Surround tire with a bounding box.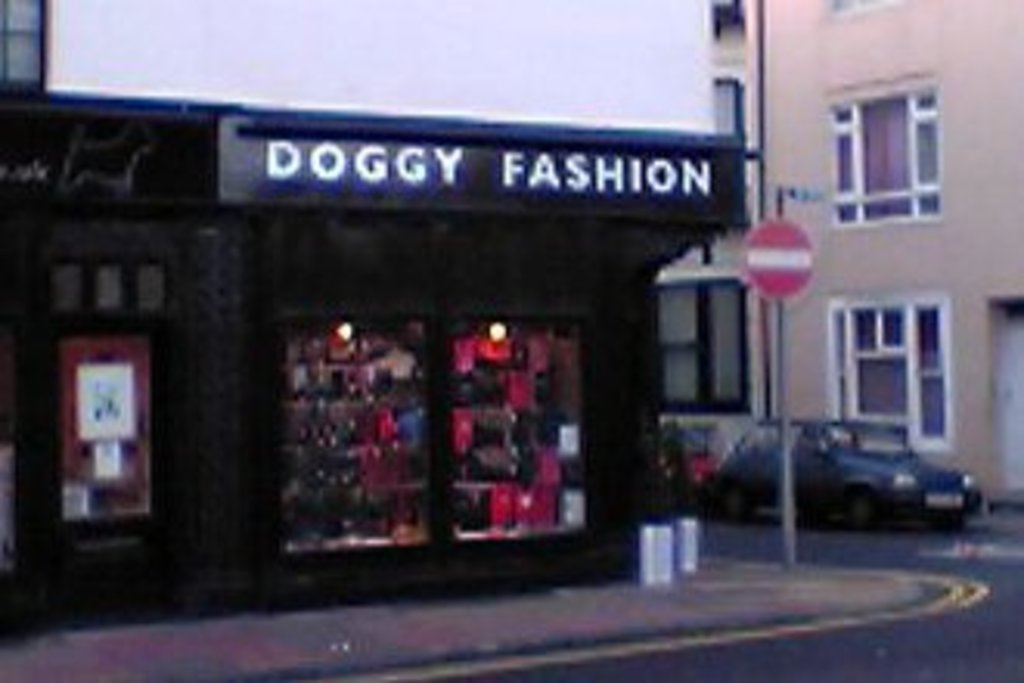
bbox=[940, 509, 971, 534].
